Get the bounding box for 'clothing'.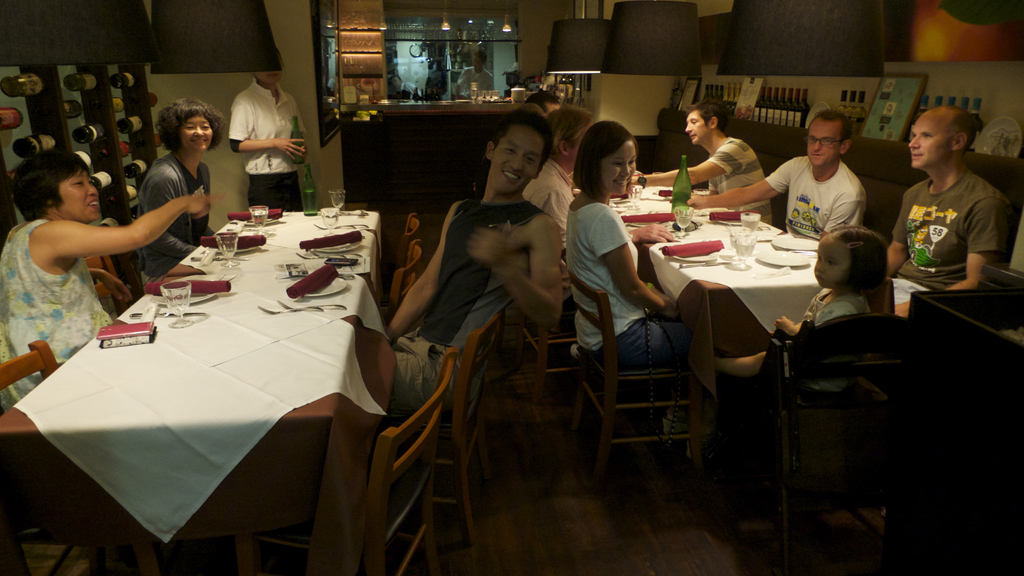
[x1=0, y1=216, x2=116, y2=413].
